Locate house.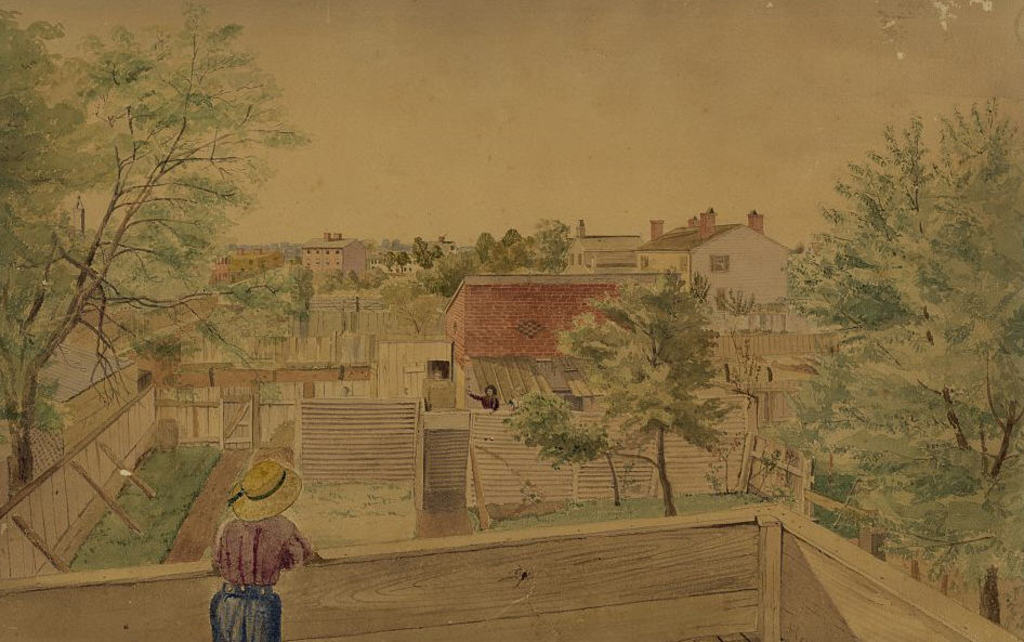
Bounding box: x1=301, y1=234, x2=366, y2=278.
